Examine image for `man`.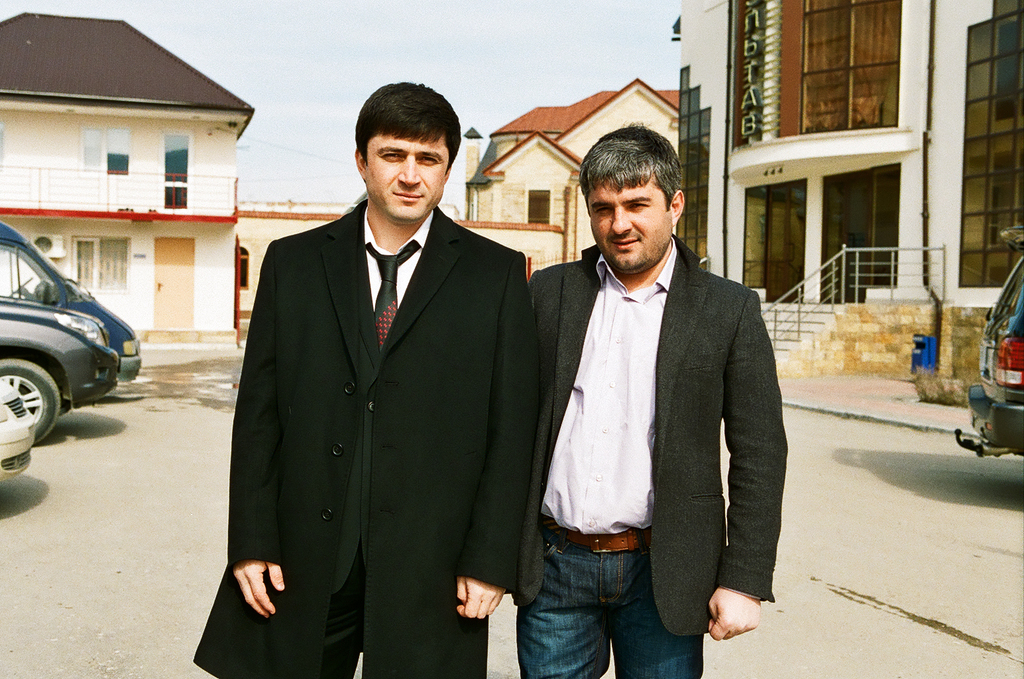
Examination result: bbox(192, 80, 527, 678).
